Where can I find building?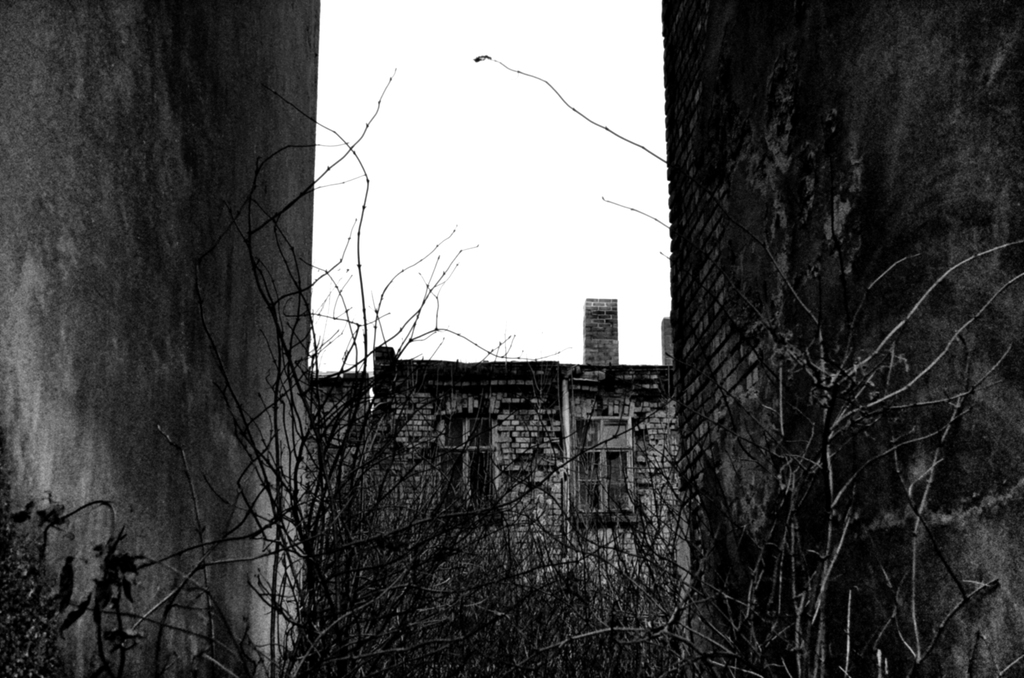
You can find it at bbox=[366, 298, 681, 609].
